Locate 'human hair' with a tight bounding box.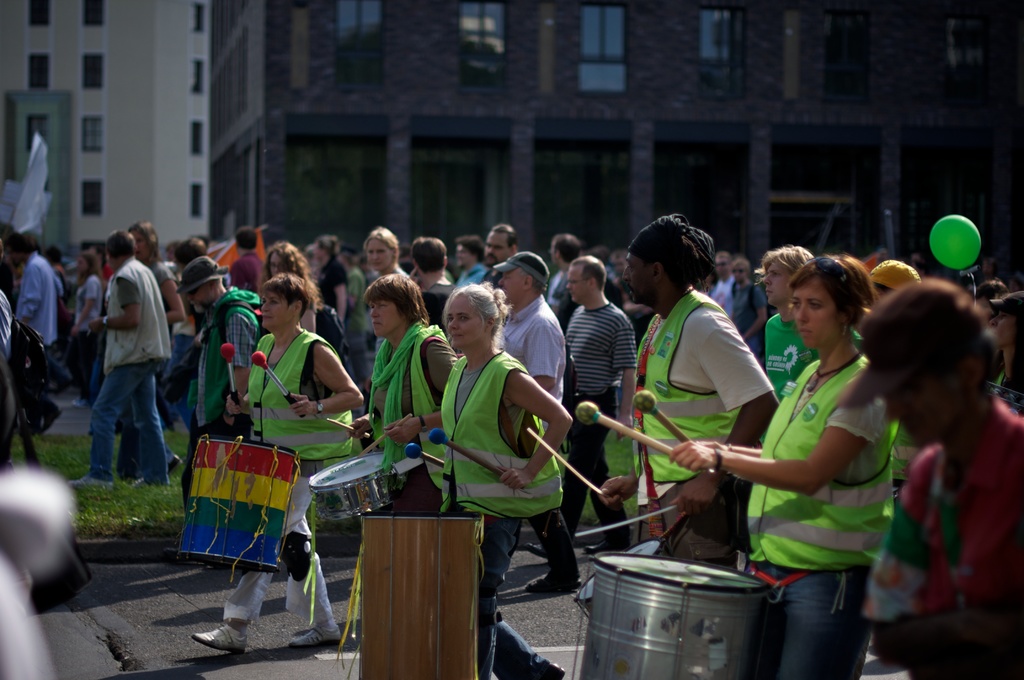
639/216/723/301.
